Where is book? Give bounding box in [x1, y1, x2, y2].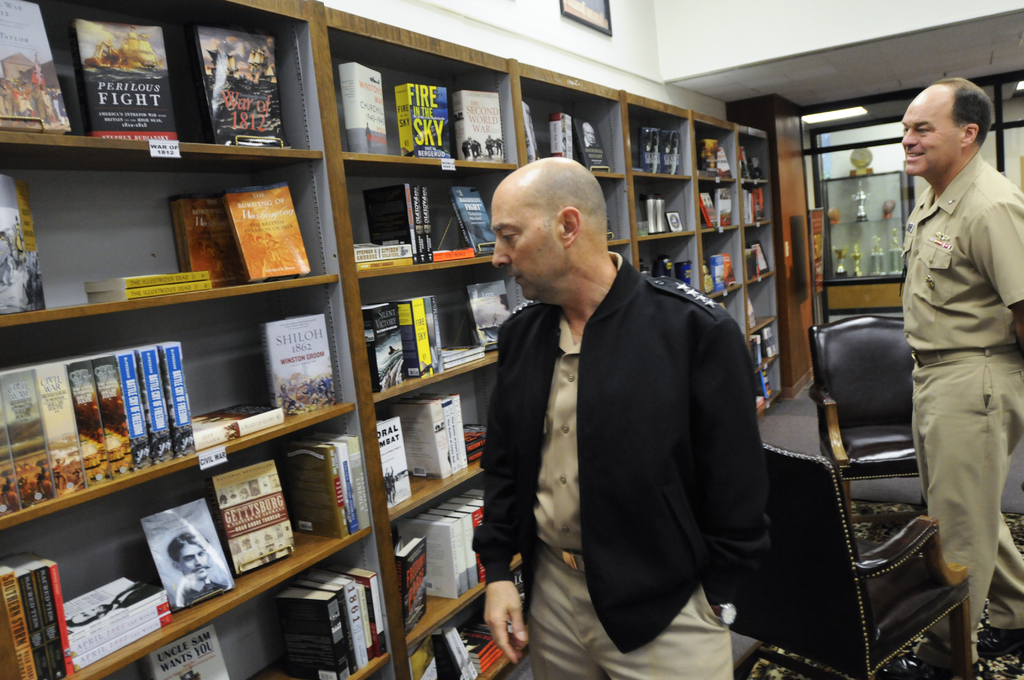
[170, 199, 245, 284].
